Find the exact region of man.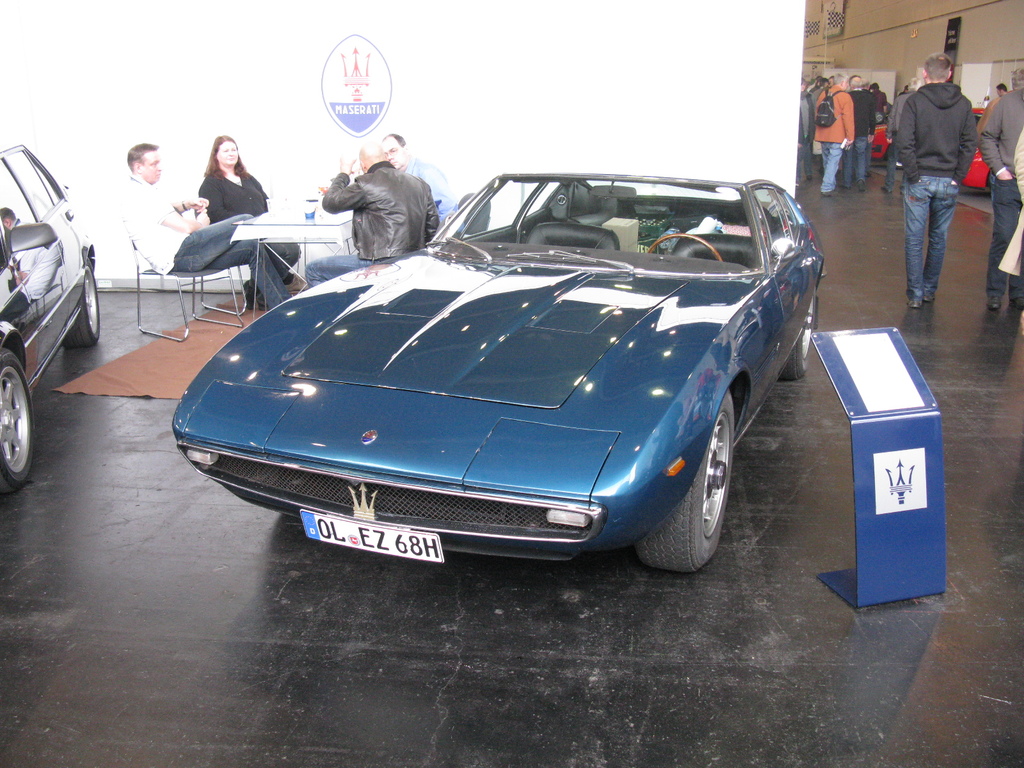
Exact region: box=[113, 140, 289, 308].
